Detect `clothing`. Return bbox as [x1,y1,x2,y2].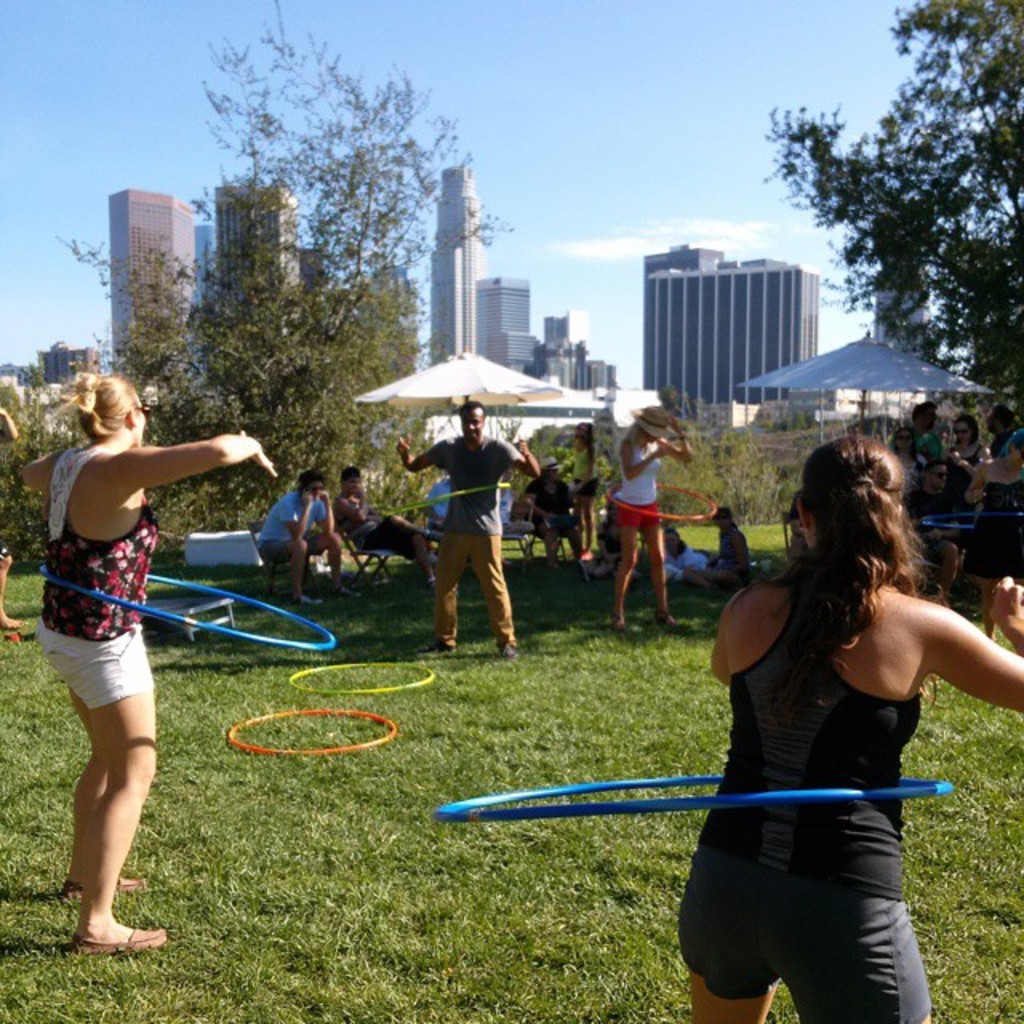
[246,493,328,566].
